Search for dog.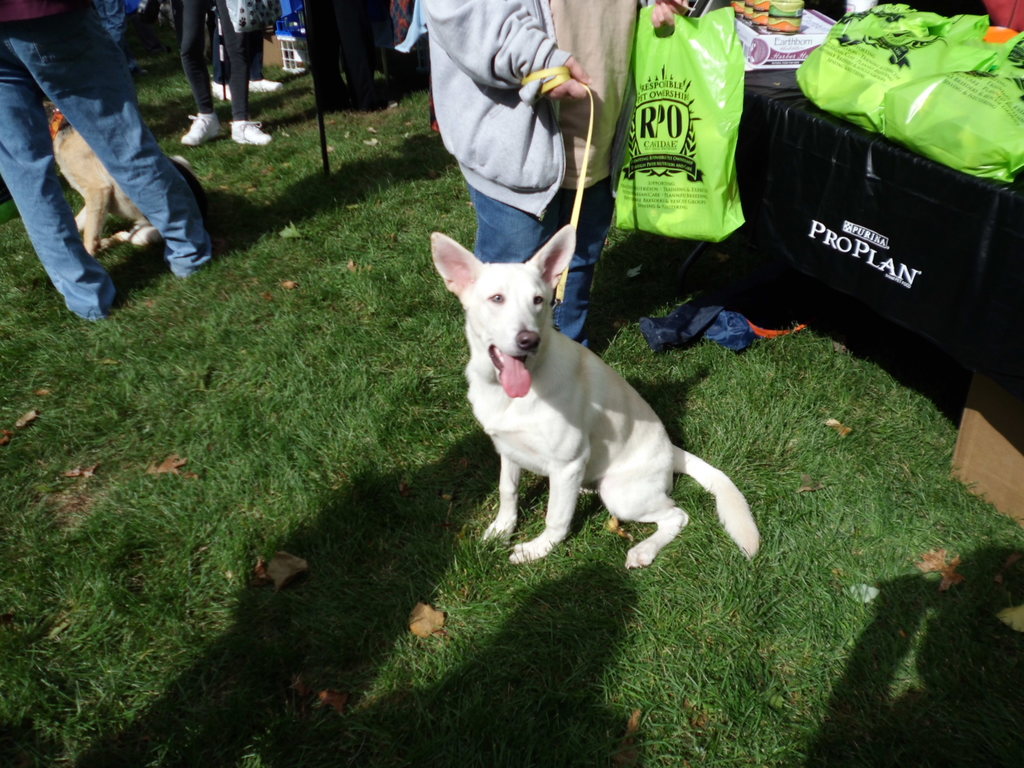
Found at detection(40, 100, 207, 258).
